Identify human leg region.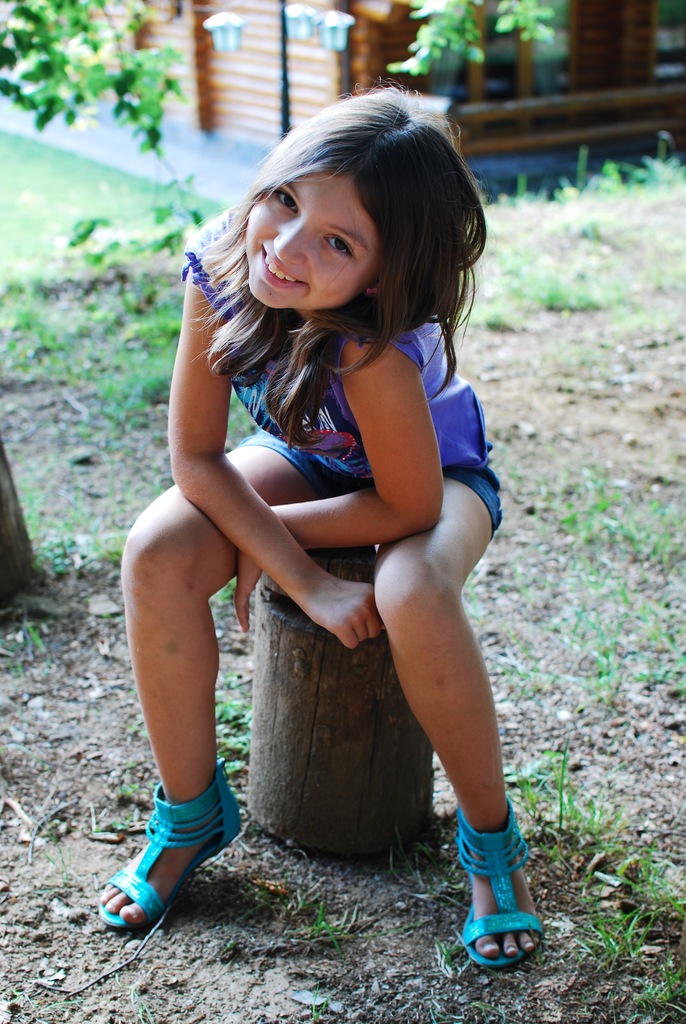
Region: rect(386, 452, 533, 972).
